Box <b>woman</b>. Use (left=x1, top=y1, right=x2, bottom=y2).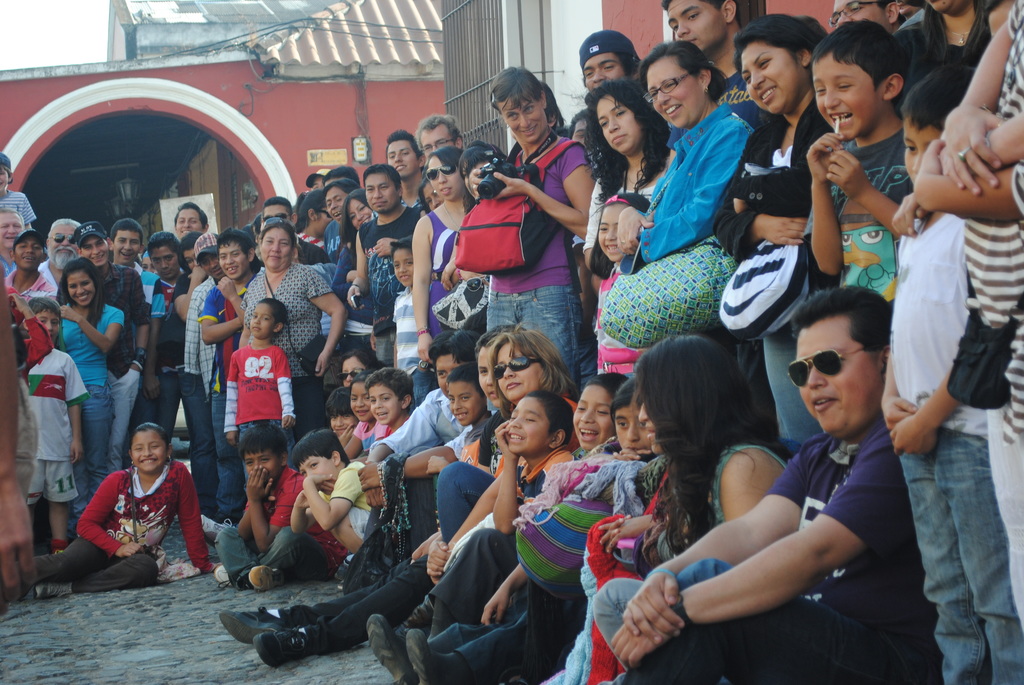
(left=581, top=329, right=781, bottom=684).
